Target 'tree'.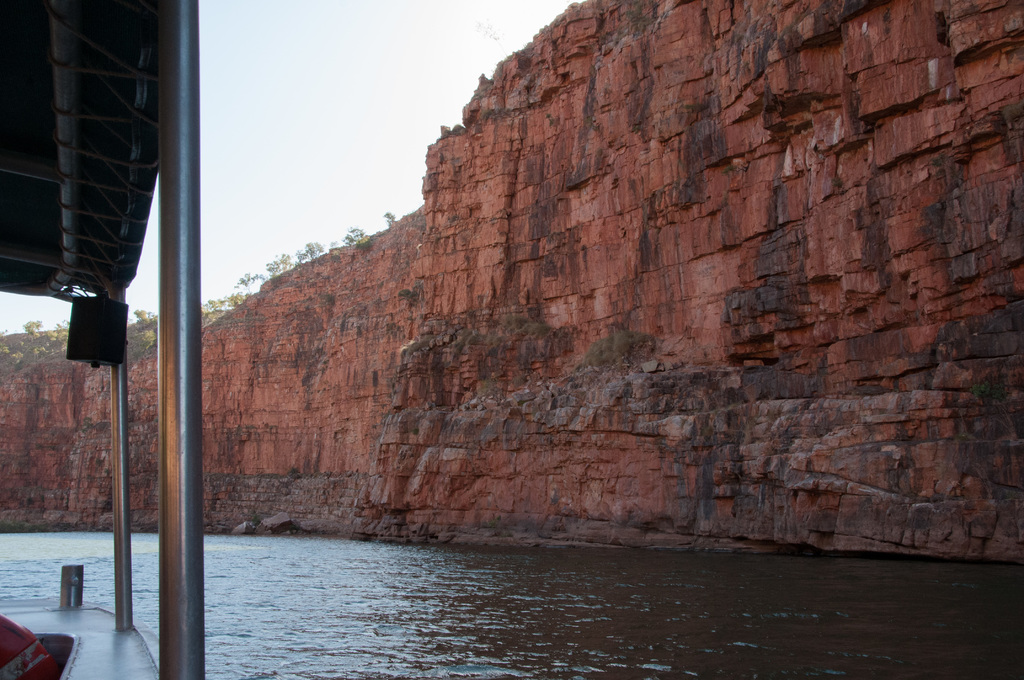
Target region: x1=343, y1=224, x2=367, y2=245.
